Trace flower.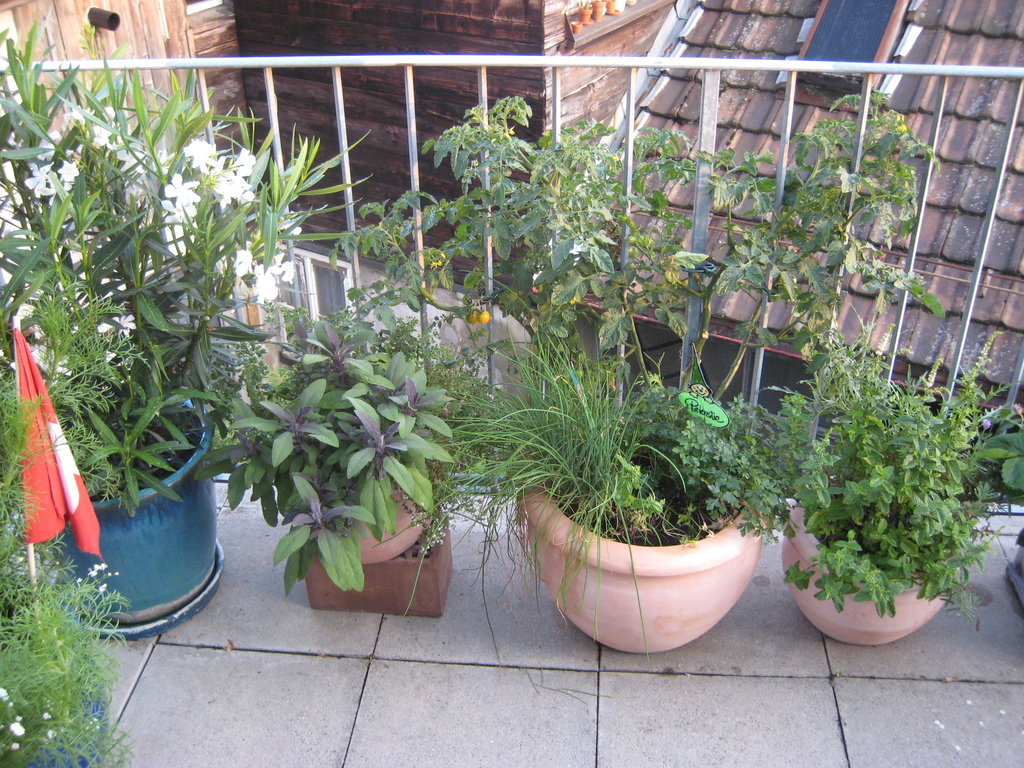
Traced to rect(62, 103, 92, 131).
